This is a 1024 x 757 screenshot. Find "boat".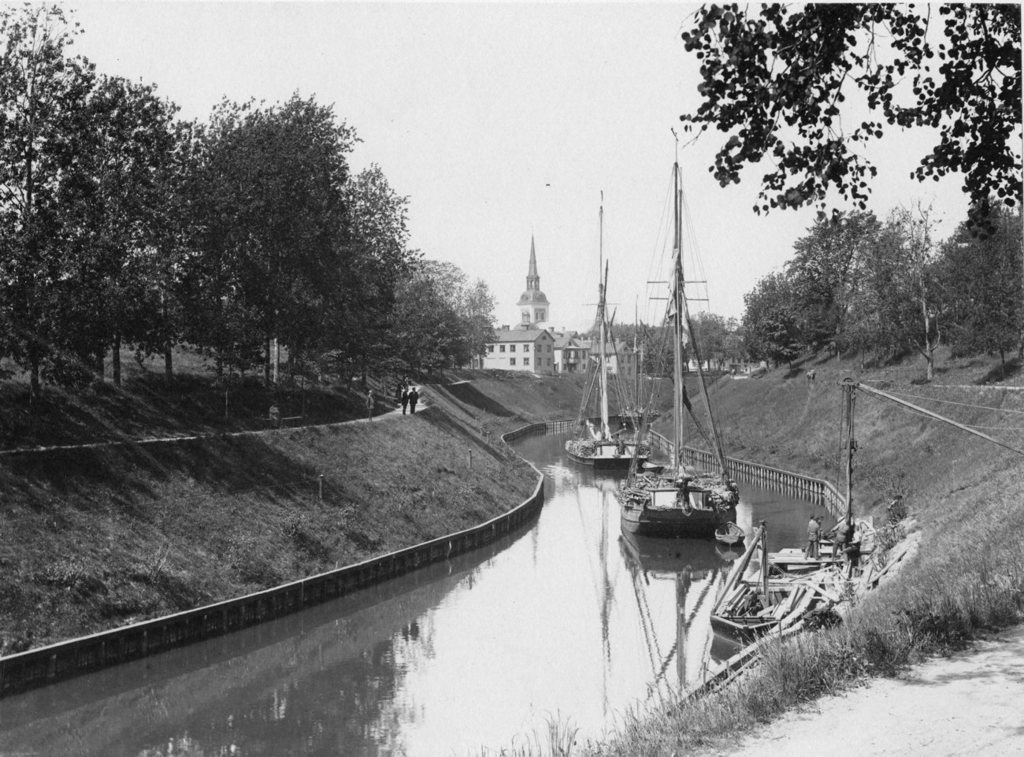
Bounding box: pyautogui.locateOnScreen(712, 521, 857, 651).
